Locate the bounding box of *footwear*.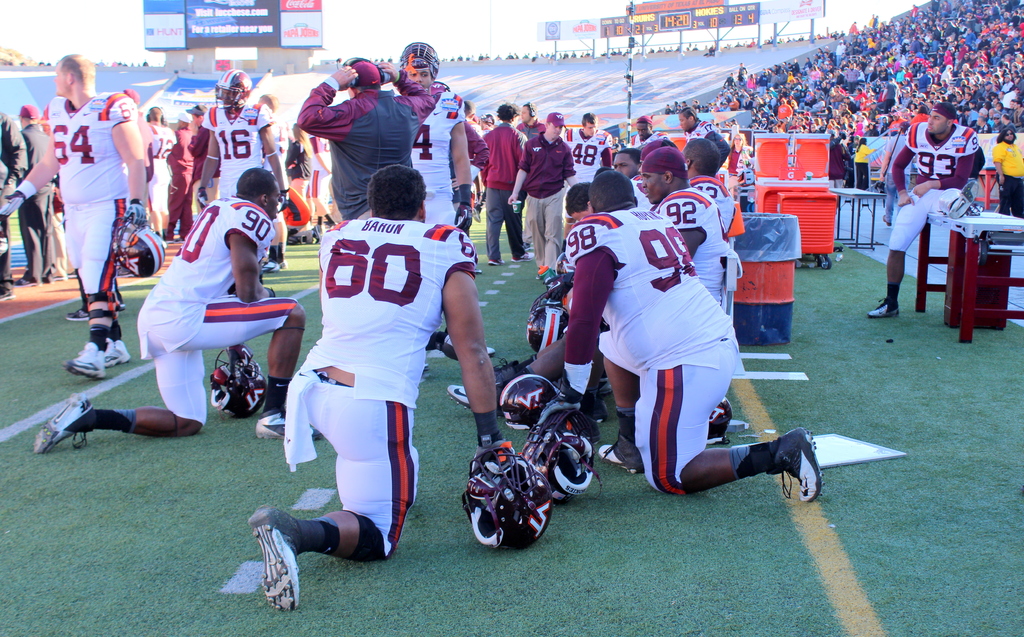
Bounding box: [x1=1, y1=288, x2=16, y2=302].
